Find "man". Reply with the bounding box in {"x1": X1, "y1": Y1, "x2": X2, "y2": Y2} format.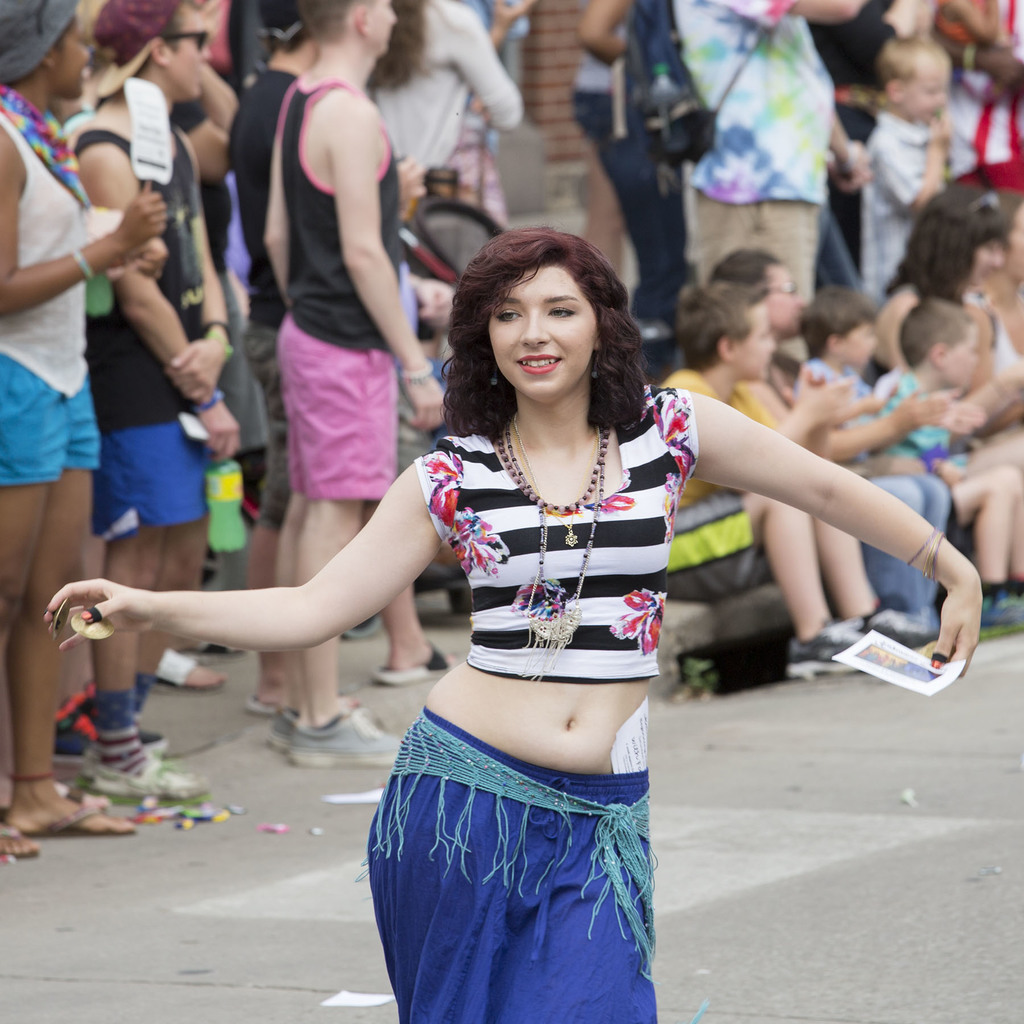
{"x1": 627, "y1": 0, "x2": 870, "y2": 312}.
